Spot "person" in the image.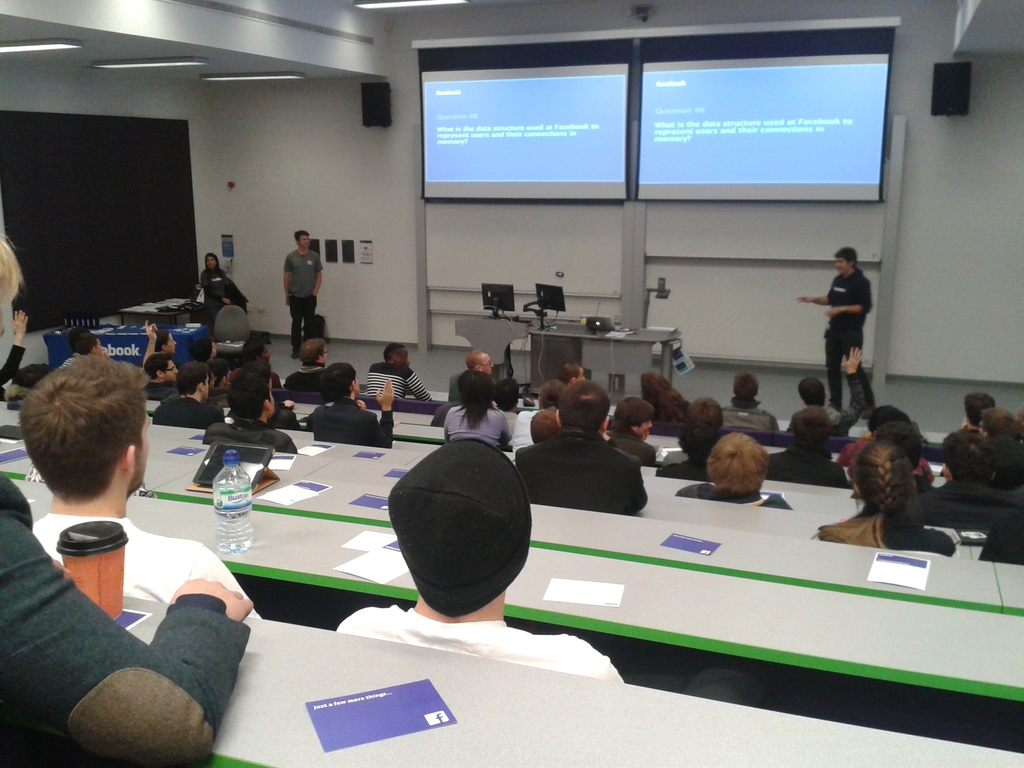
"person" found at x1=504, y1=381, x2=568, y2=454.
